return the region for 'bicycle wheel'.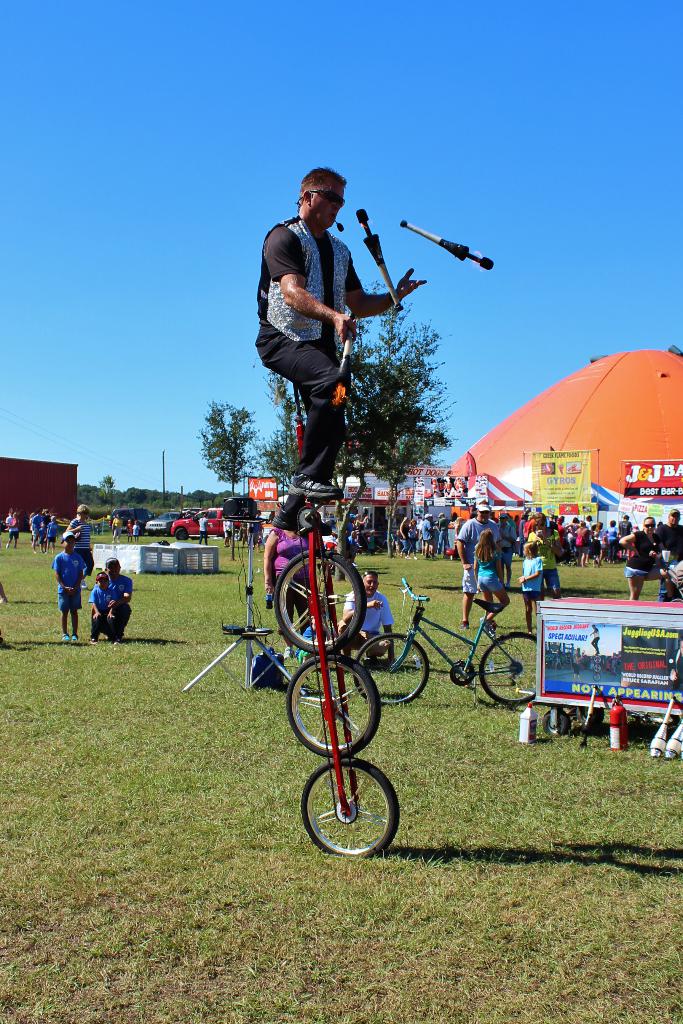
296,756,405,864.
